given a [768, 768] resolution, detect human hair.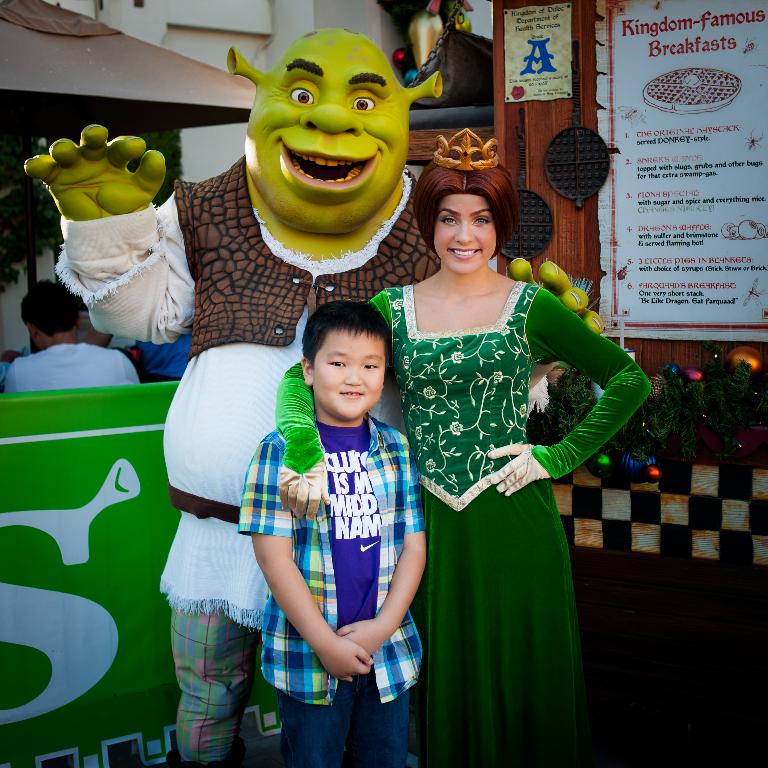
l=13, t=280, r=82, b=335.
